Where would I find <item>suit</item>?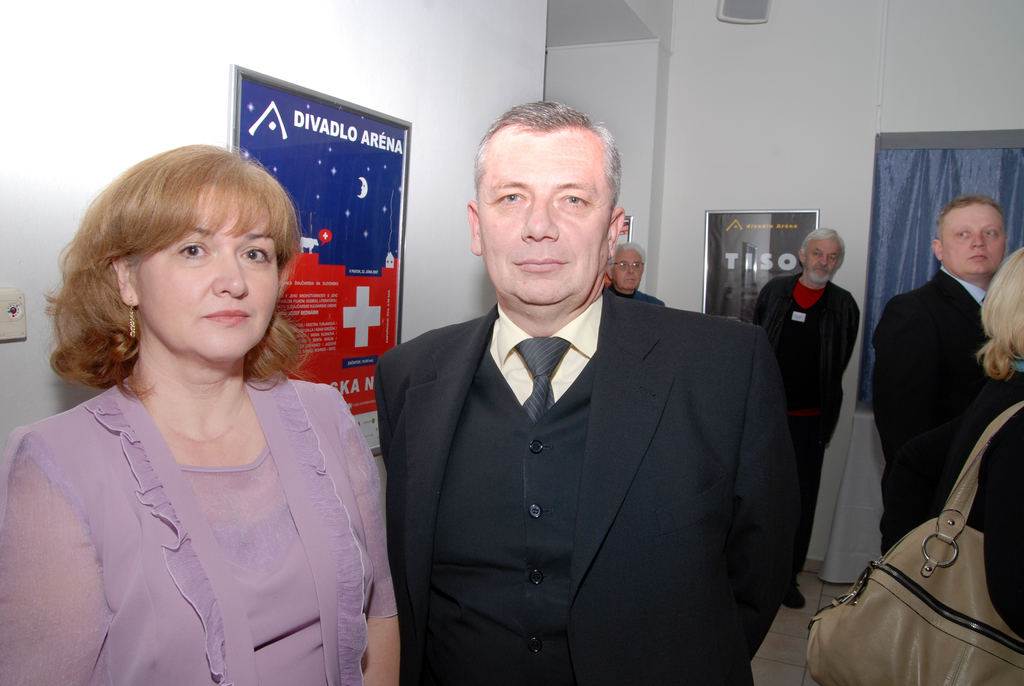
At 366:193:815:668.
